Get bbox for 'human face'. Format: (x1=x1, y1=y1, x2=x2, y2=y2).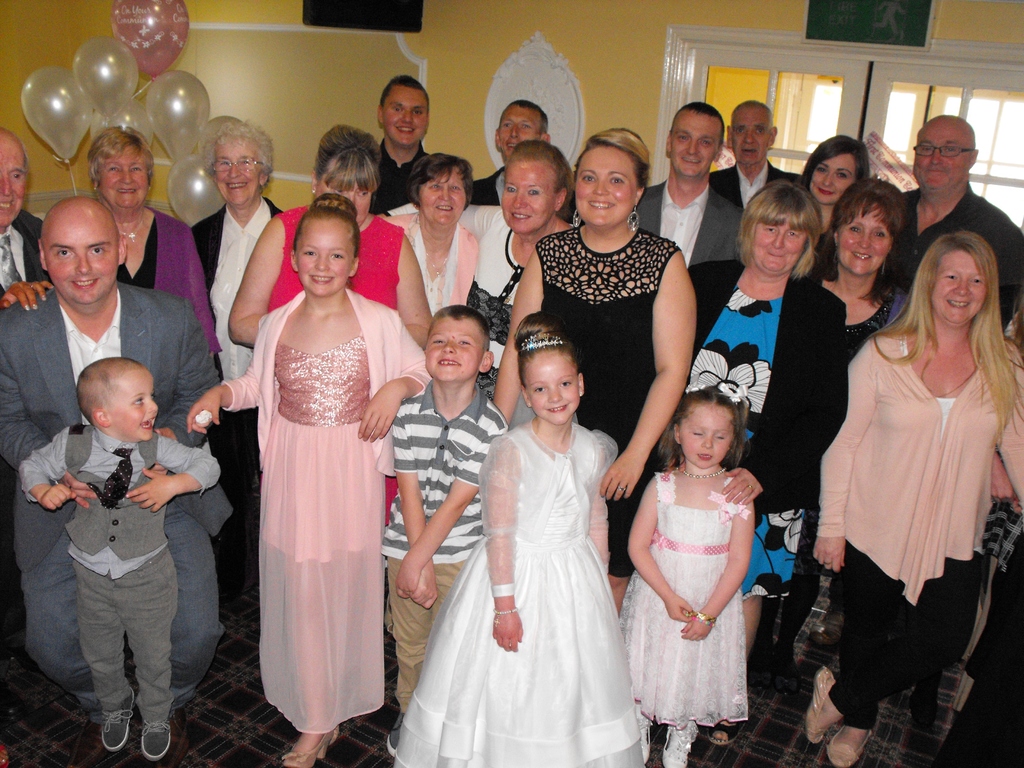
(x1=308, y1=159, x2=372, y2=227).
